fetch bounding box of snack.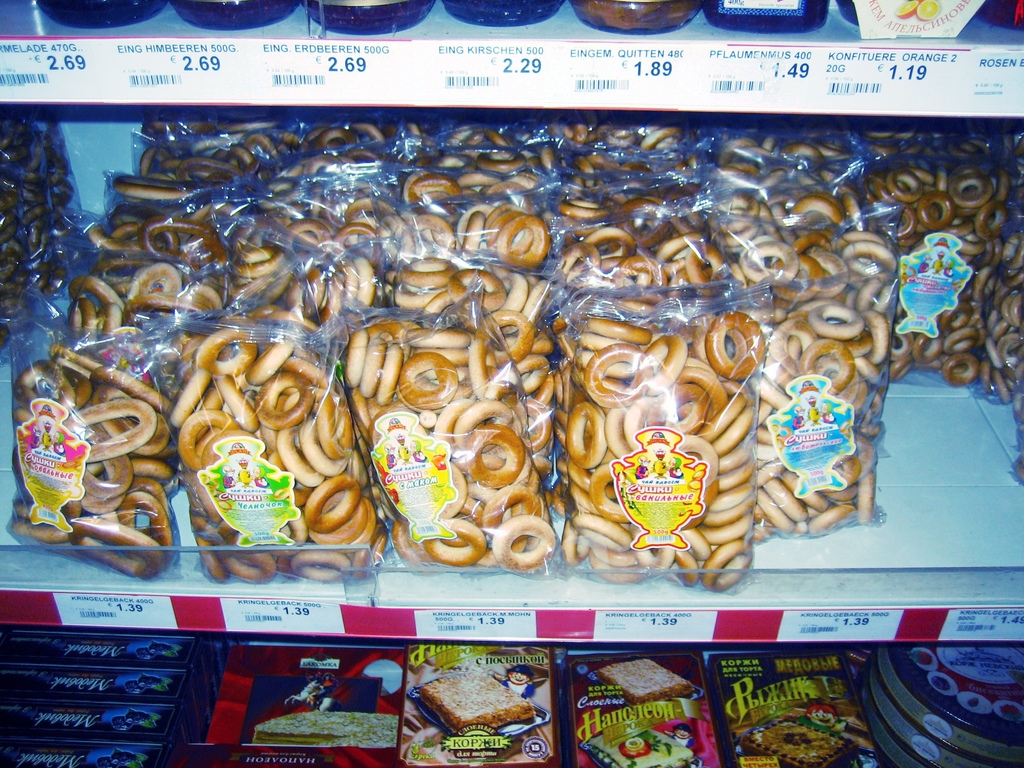
Bbox: {"left": 423, "top": 672, "right": 536, "bottom": 732}.
